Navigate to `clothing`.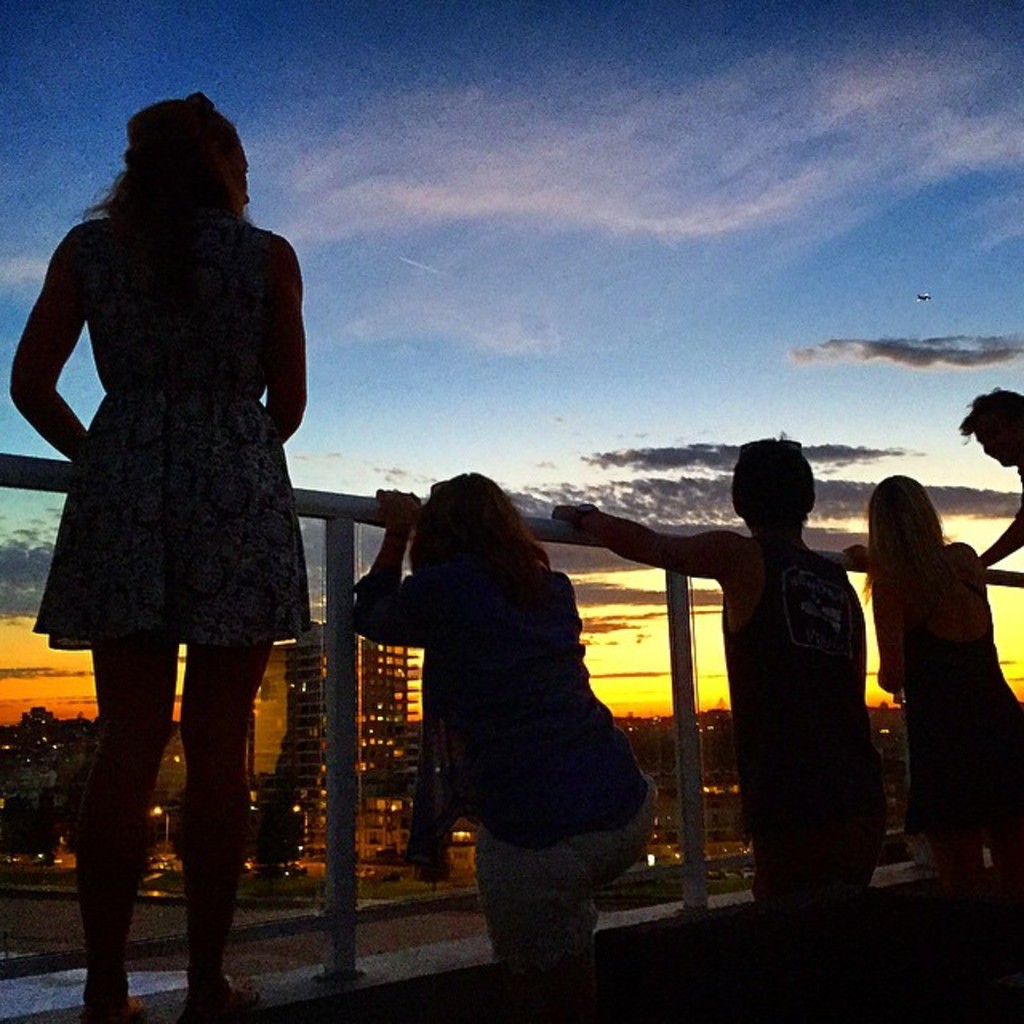
Navigation target: (left=661, top=534, right=888, bottom=963).
